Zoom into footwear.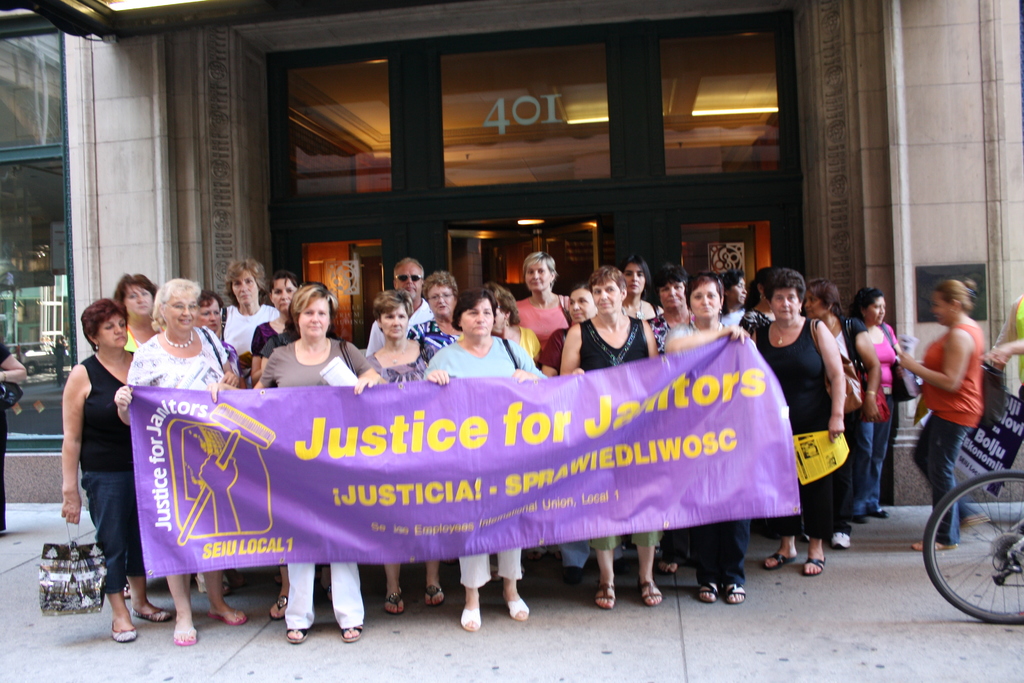
Zoom target: rect(637, 579, 662, 604).
